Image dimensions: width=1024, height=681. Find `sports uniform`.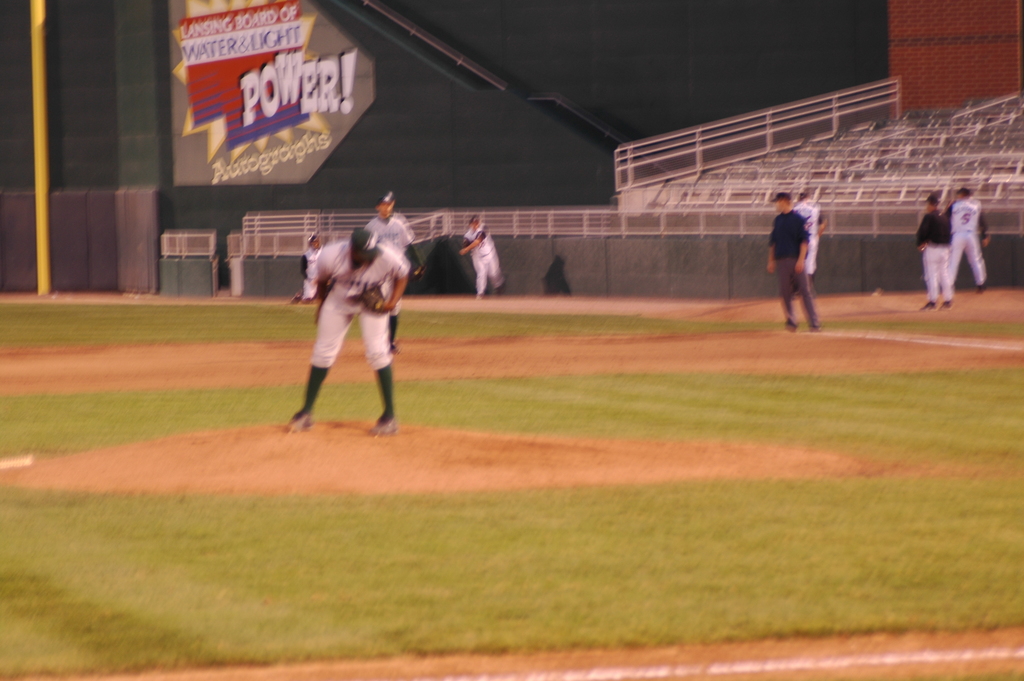
bbox=(463, 227, 506, 299).
